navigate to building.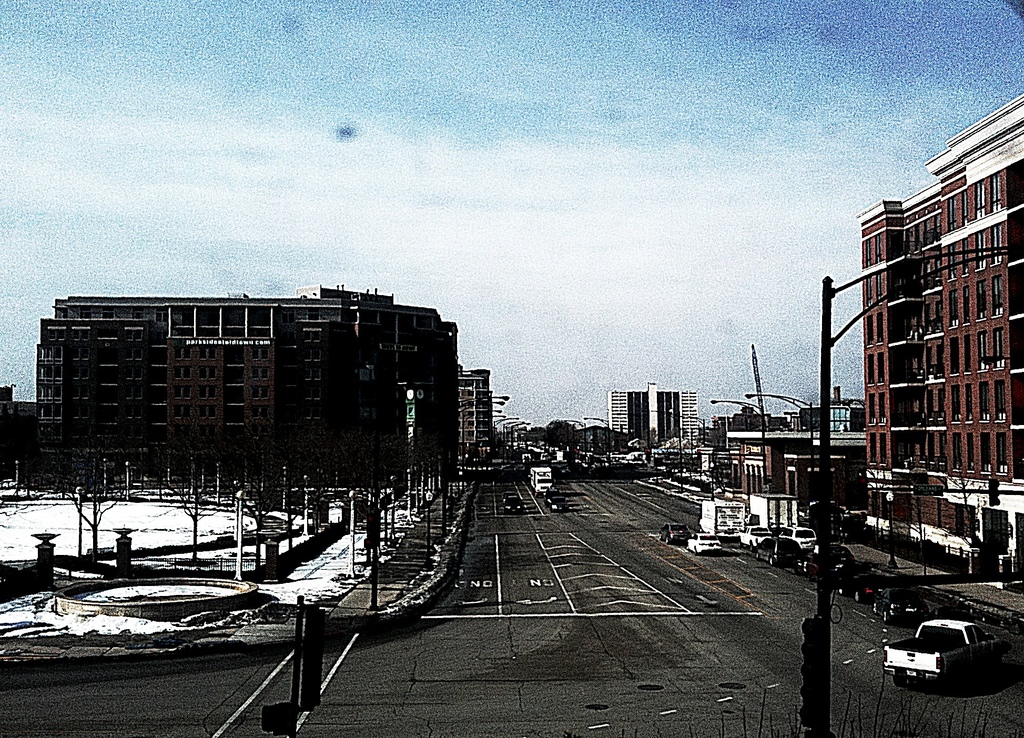
Navigation target: [x1=450, y1=367, x2=488, y2=461].
